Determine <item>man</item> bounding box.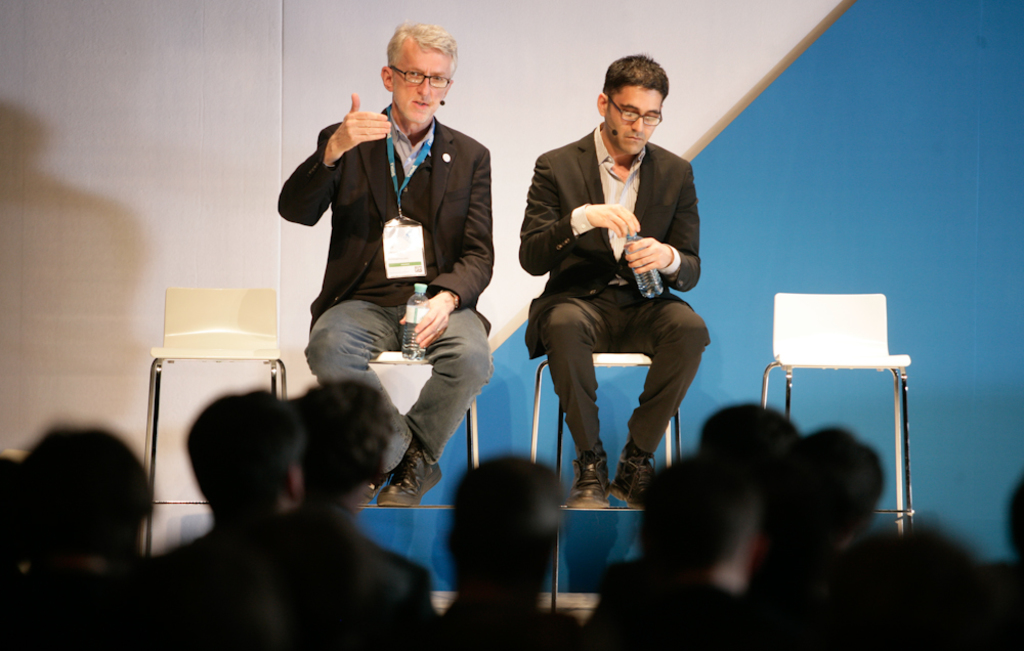
Determined: BBox(578, 448, 748, 650).
